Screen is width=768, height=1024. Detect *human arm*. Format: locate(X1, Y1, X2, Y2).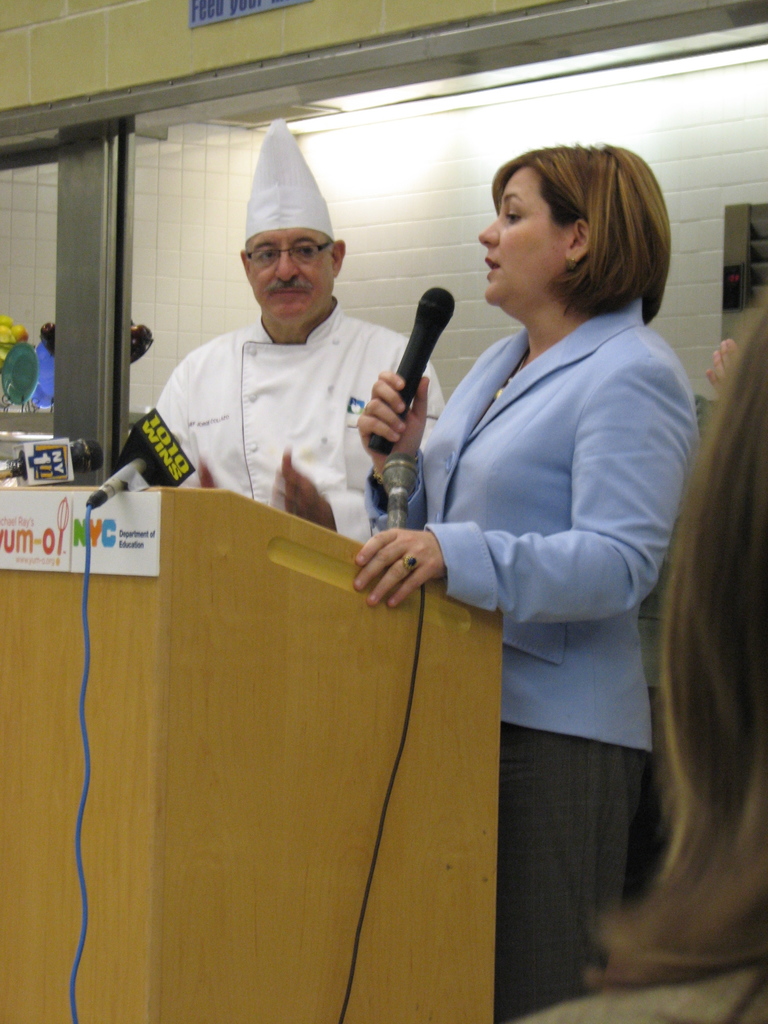
locate(338, 349, 459, 531).
